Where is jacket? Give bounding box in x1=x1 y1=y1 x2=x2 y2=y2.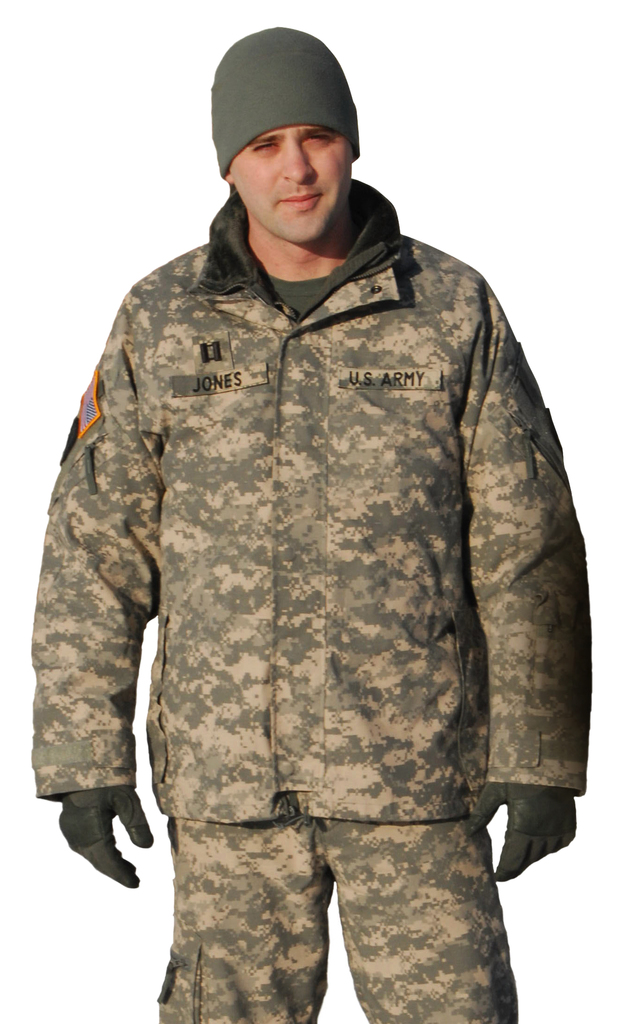
x1=29 y1=178 x2=597 y2=820.
